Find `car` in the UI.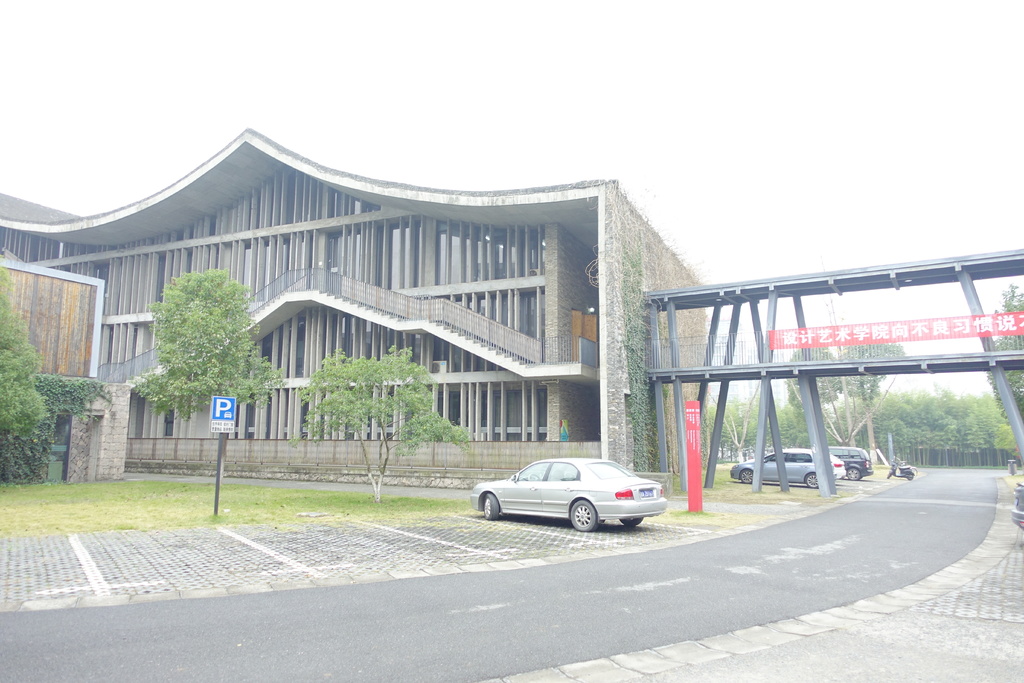
UI element at bbox=(826, 445, 872, 481).
